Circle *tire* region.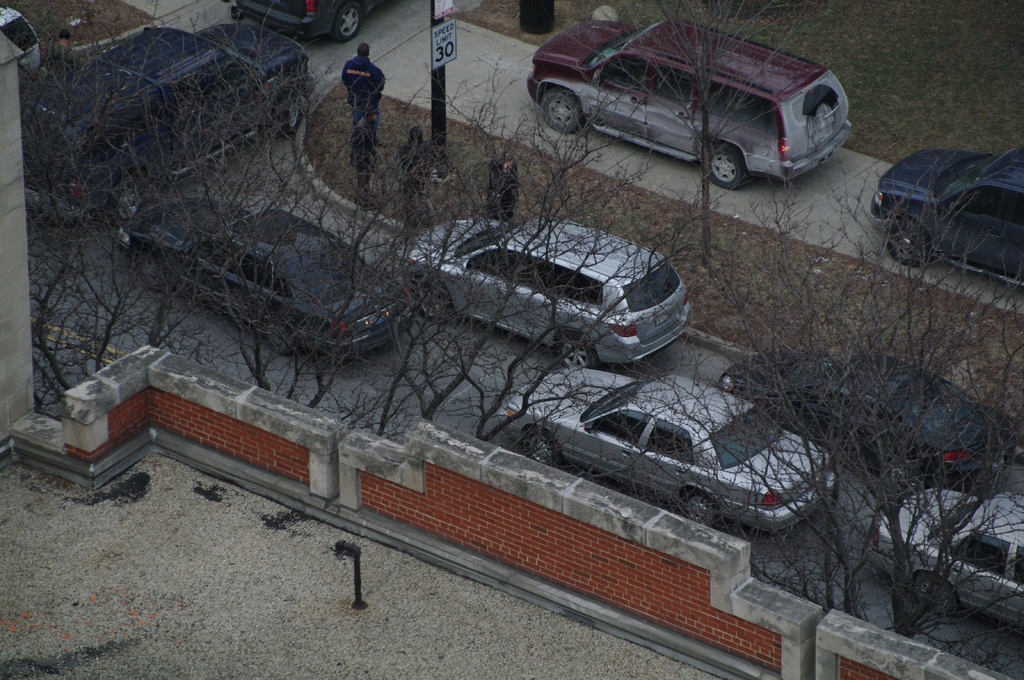
Region: [x1=685, y1=487, x2=718, y2=526].
